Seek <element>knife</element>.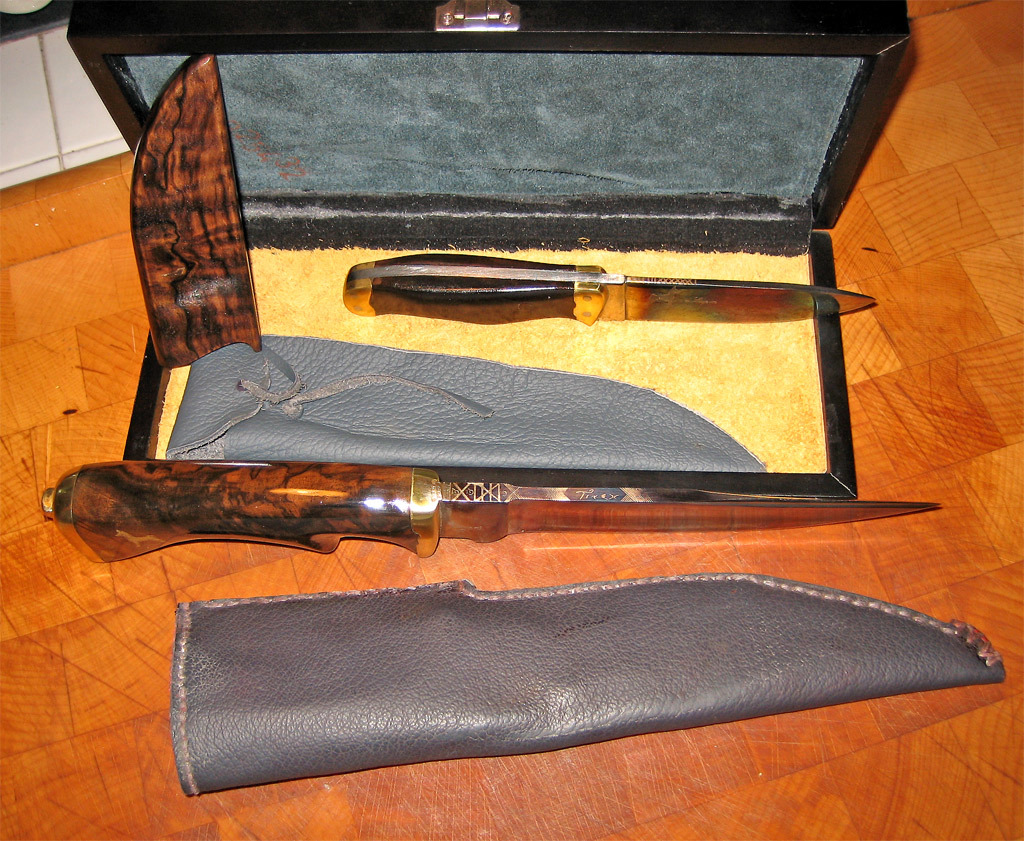
[34,461,937,559].
